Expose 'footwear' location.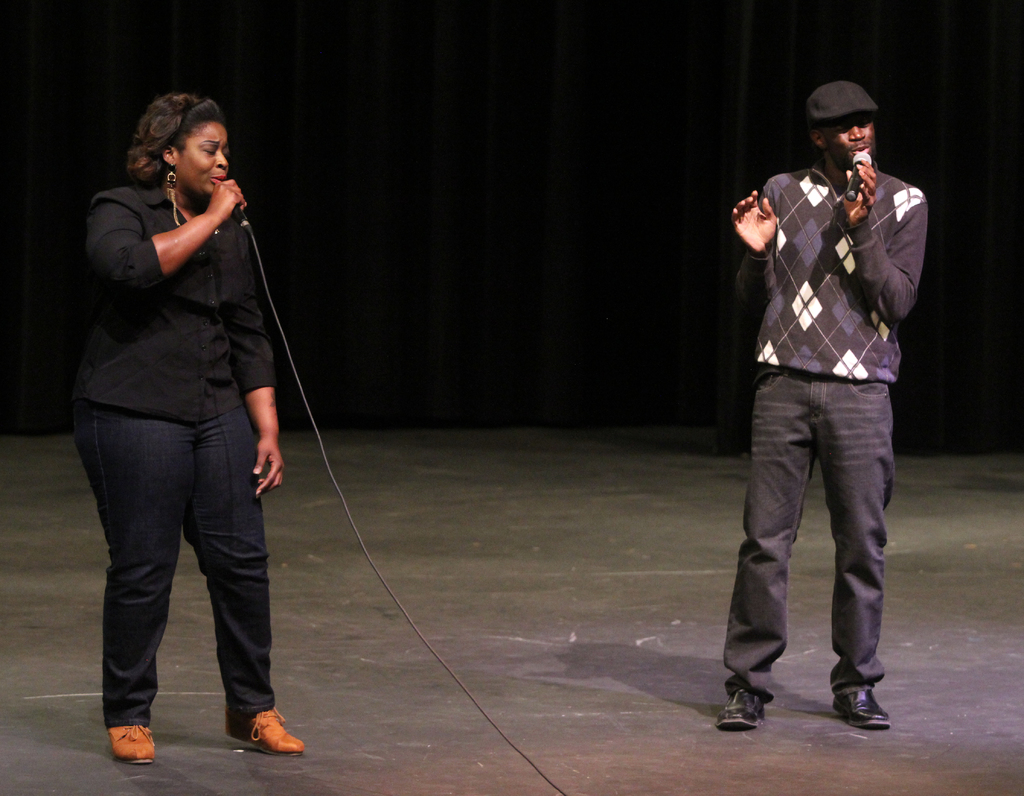
Exposed at BBox(219, 706, 308, 759).
